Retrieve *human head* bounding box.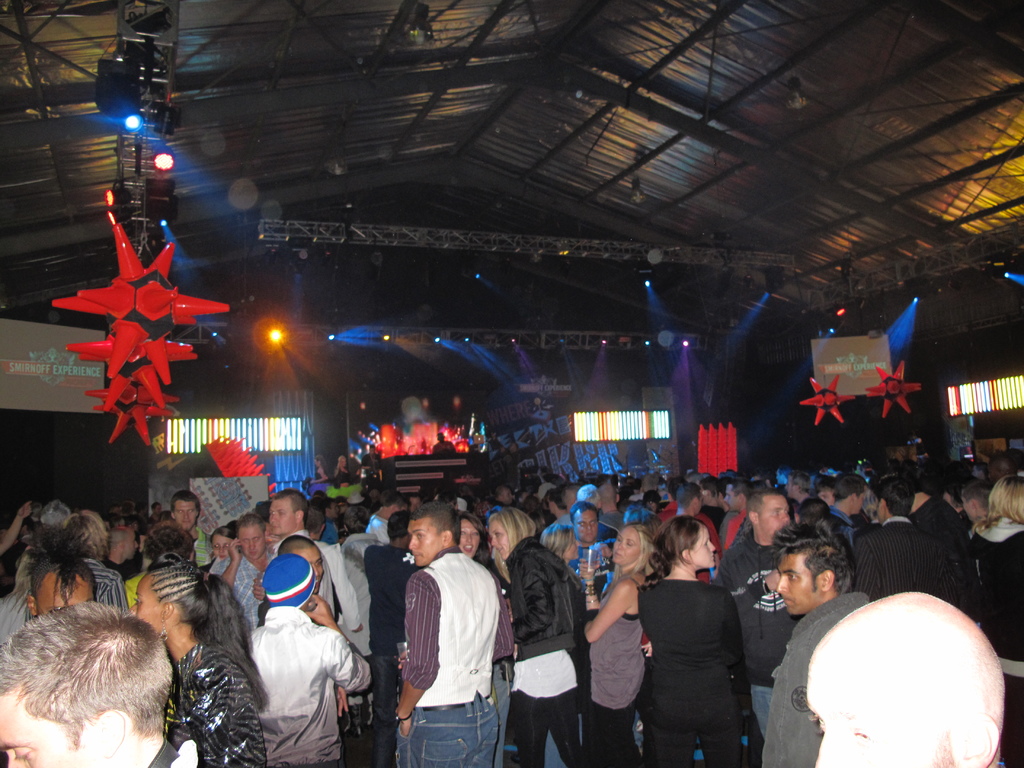
Bounding box: select_region(235, 515, 269, 561).
